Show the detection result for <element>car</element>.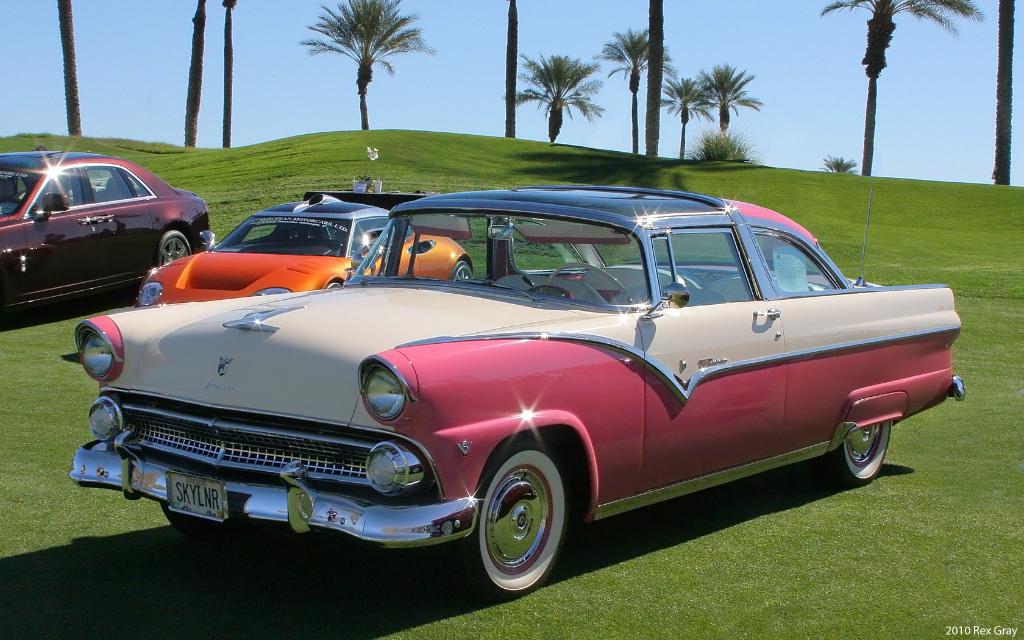
61:186:969:596.
